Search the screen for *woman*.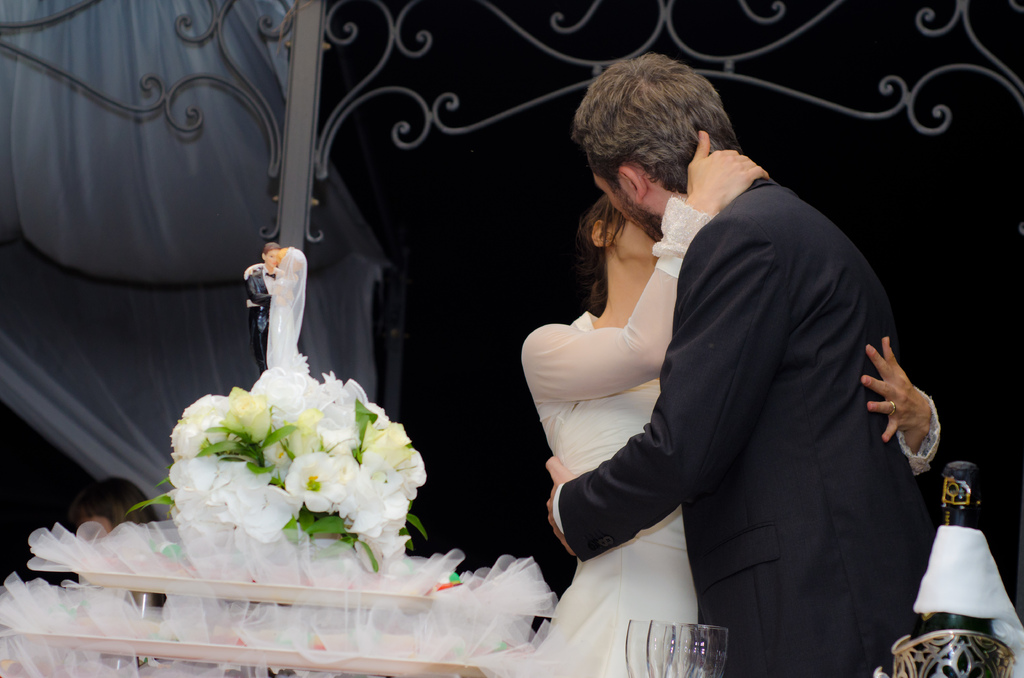
Found at pyautogui.locateOnScreen(472, 88, 948, 660).
